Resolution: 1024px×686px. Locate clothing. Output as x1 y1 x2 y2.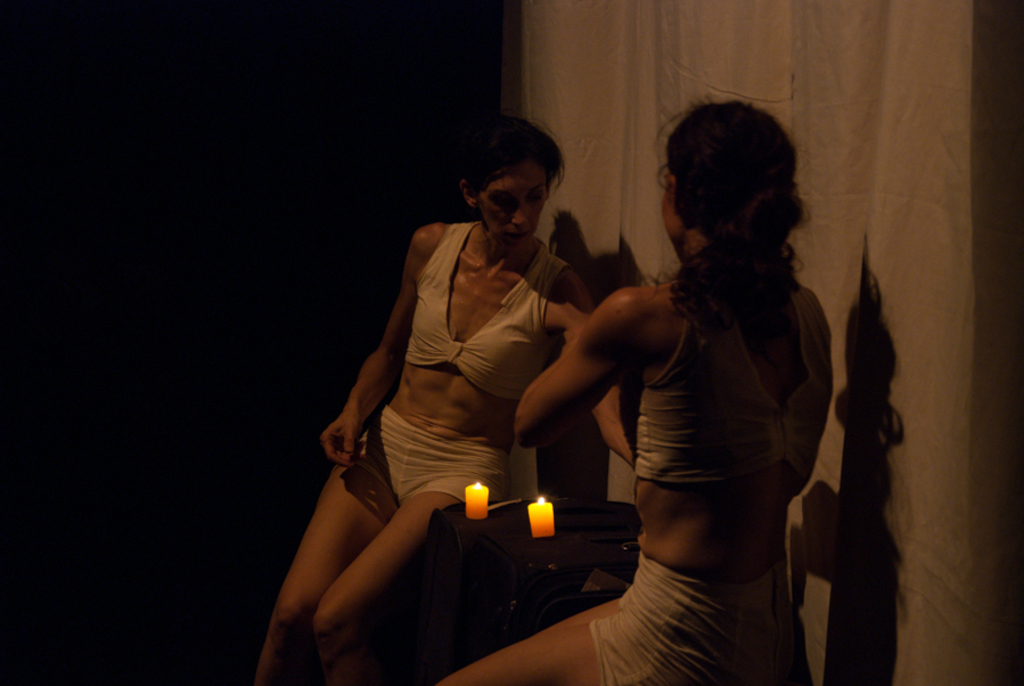
591 553 784 685.
